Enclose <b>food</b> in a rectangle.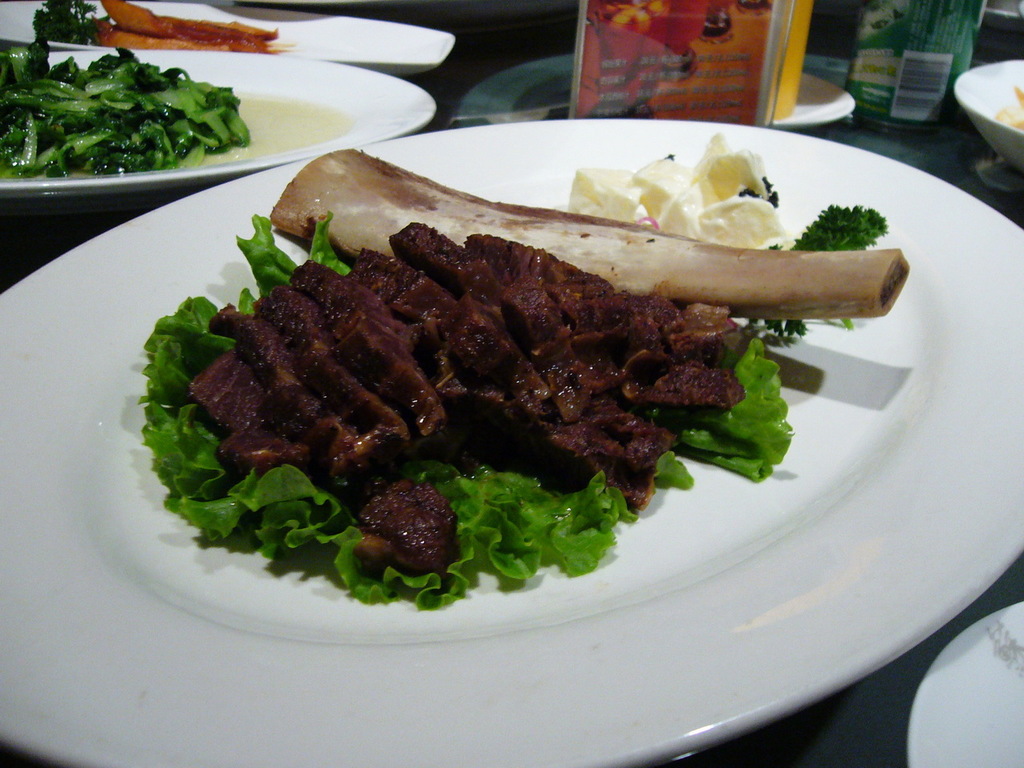
pyautogui.locateOnScreen(0, 38, 364, 188).
